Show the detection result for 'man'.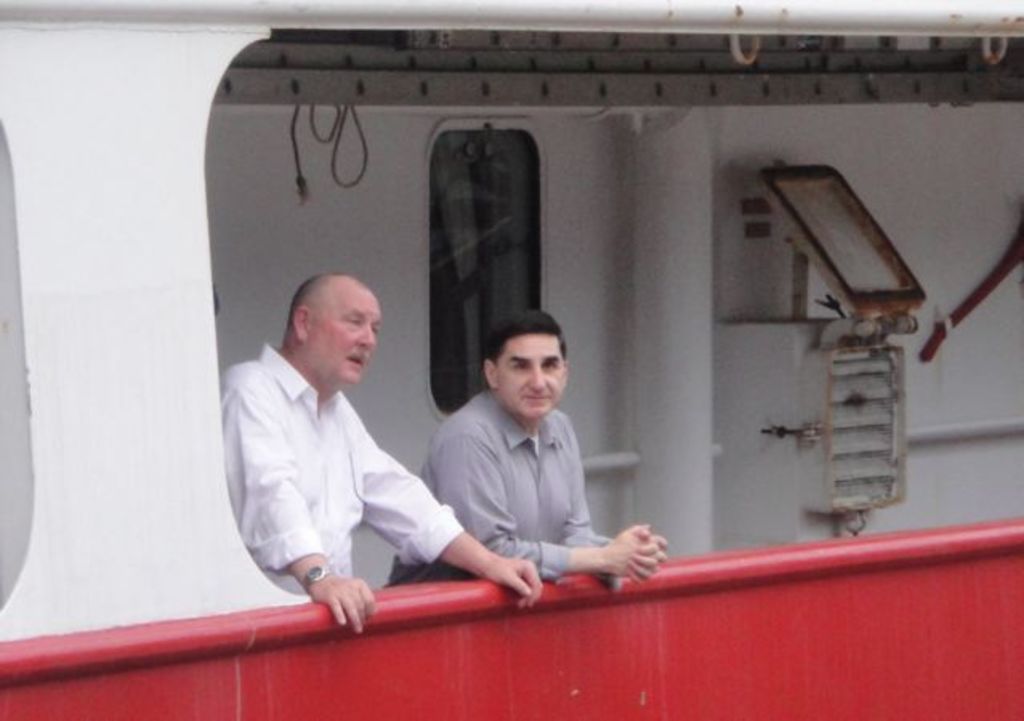
box(218, 255, 484, 618).
